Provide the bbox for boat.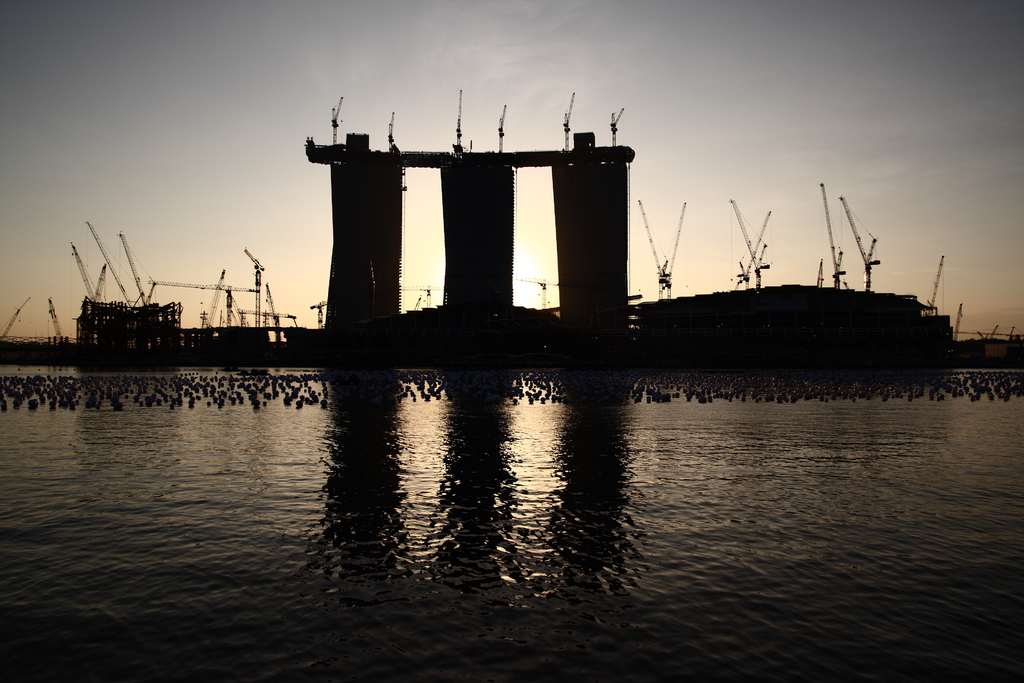
38 103 995 379.
